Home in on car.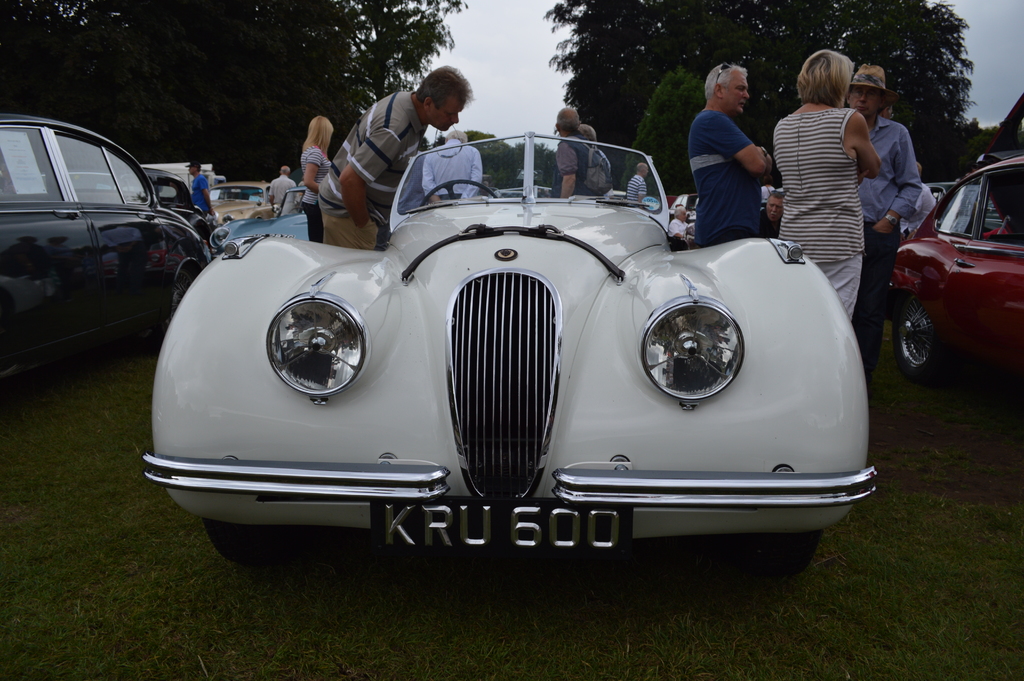
Homed in at <box>885,152,1023,379</box>.
